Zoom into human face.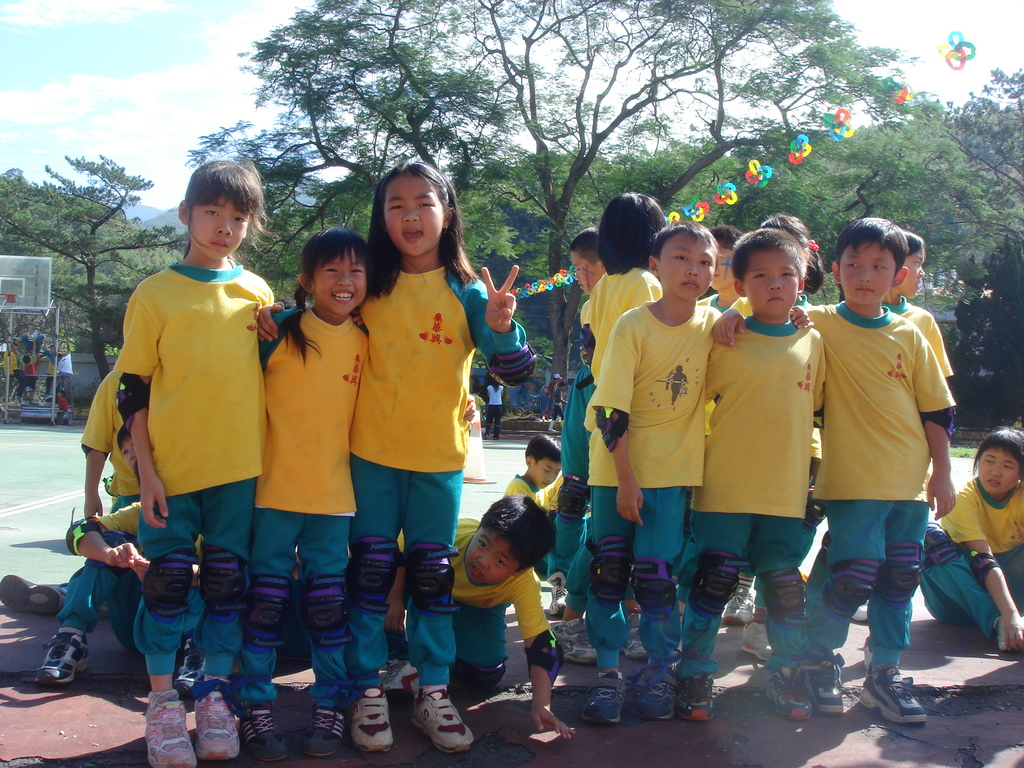
Zoom target: 189, 193, 249, 259.
